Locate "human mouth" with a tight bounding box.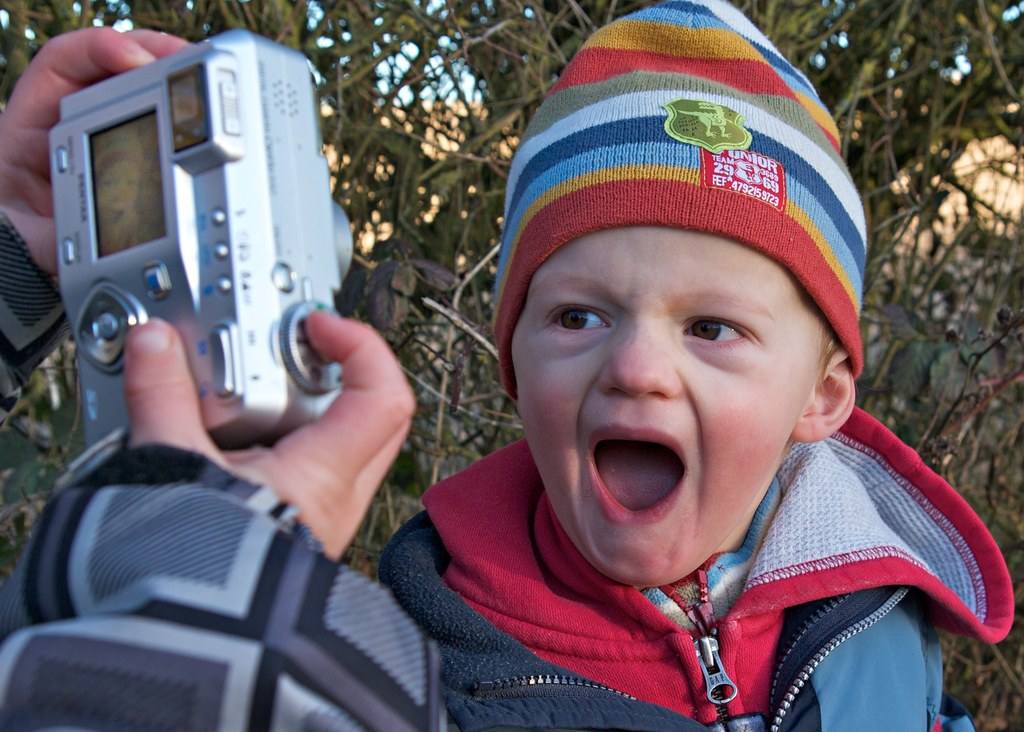
detection(585, 411, 685, 537).
